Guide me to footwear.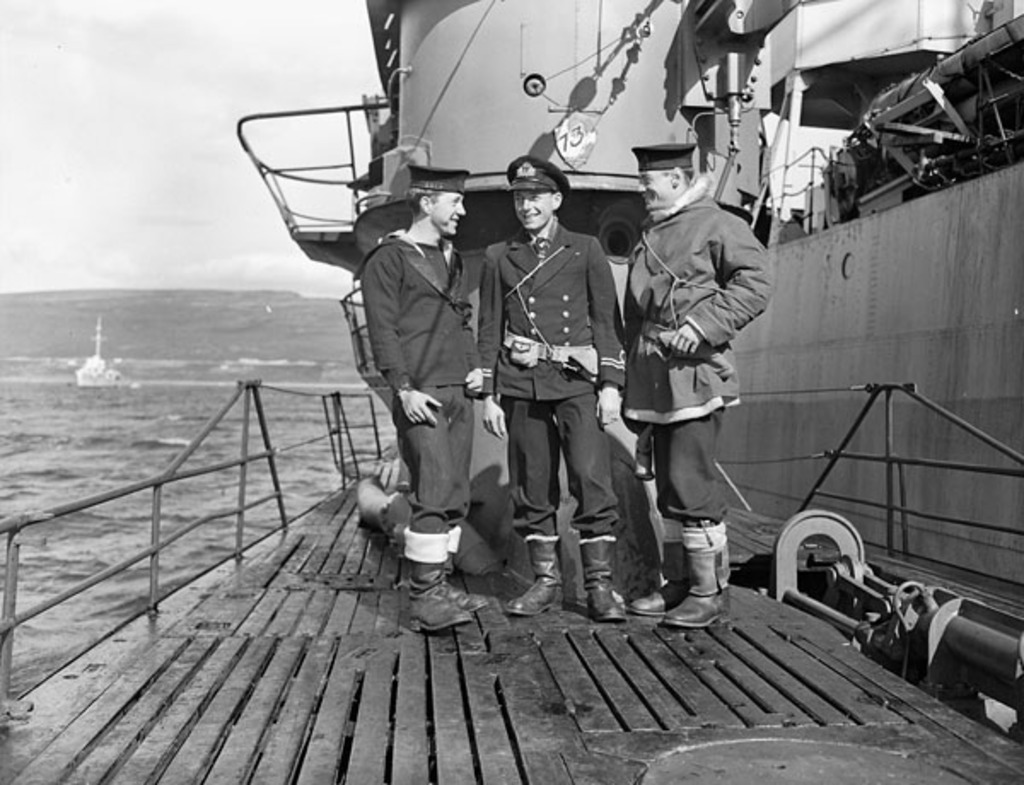
Guidance: [666, 519, 737, 623].
